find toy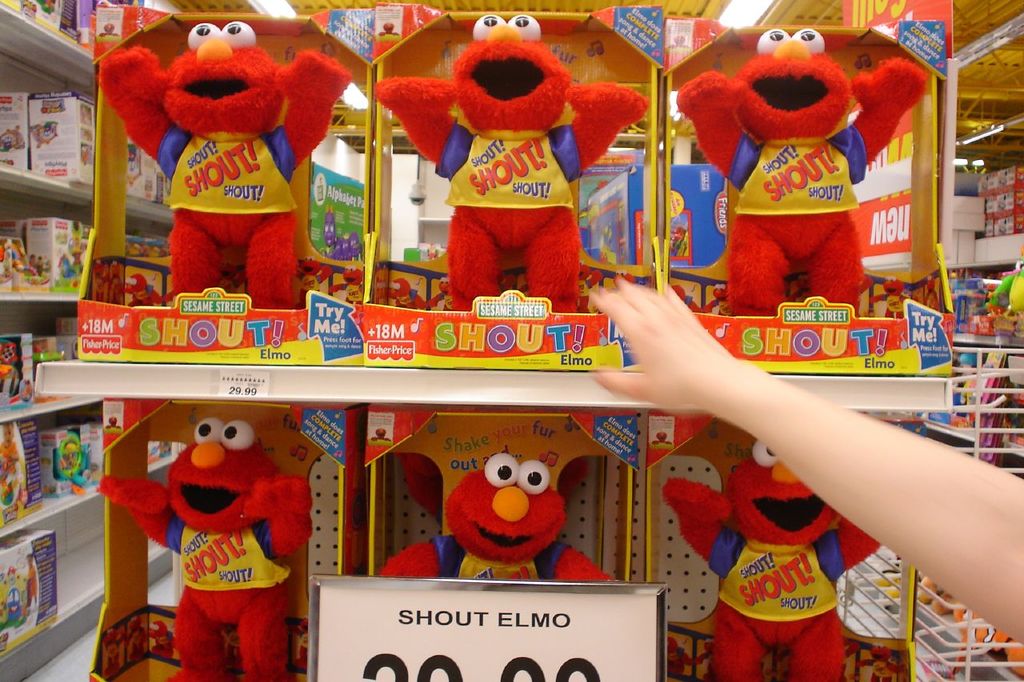
(362, 9, 655, 316)
